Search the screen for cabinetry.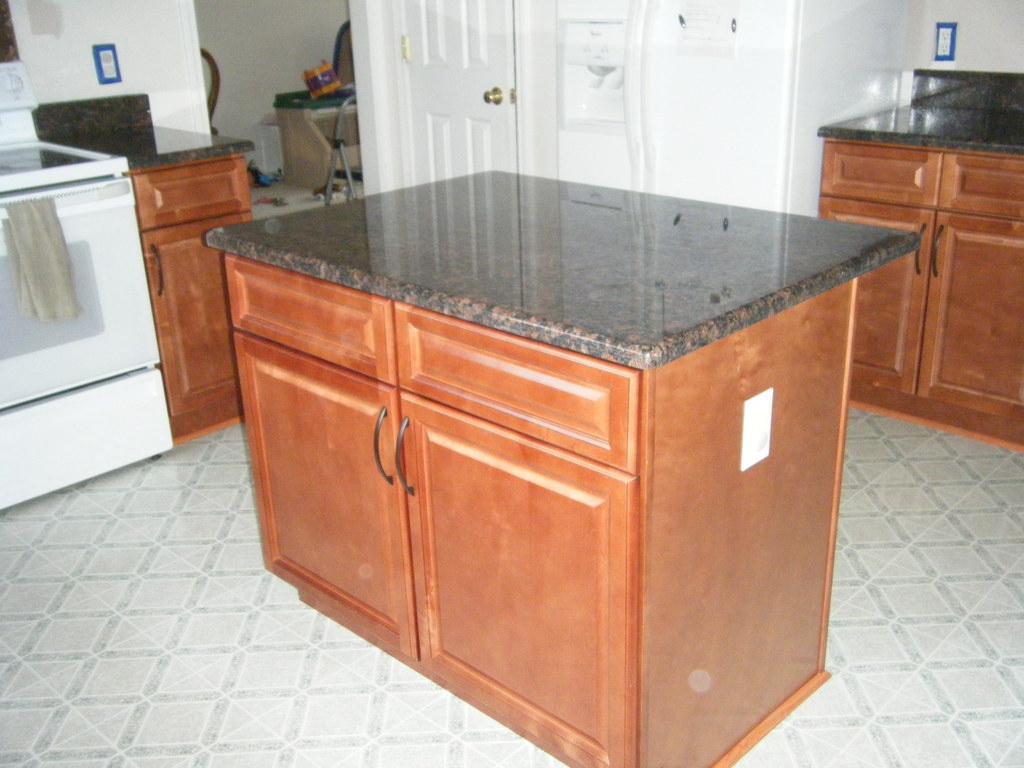
Found at bbox(126, 146, 263, 446).
